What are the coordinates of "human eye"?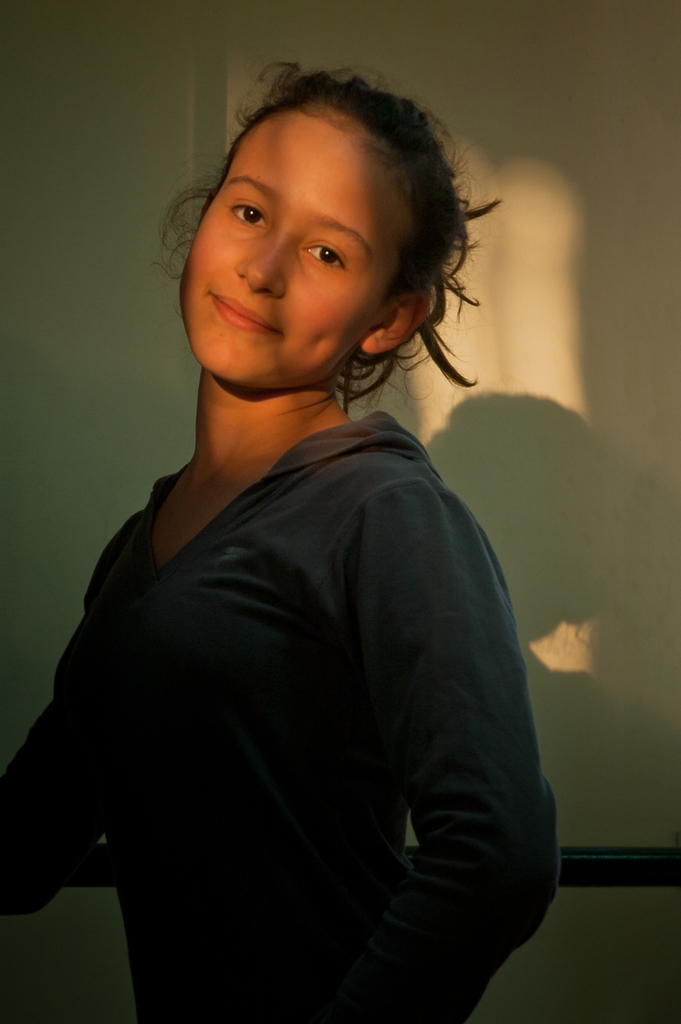
Rect(231, 202, 268, 226).
